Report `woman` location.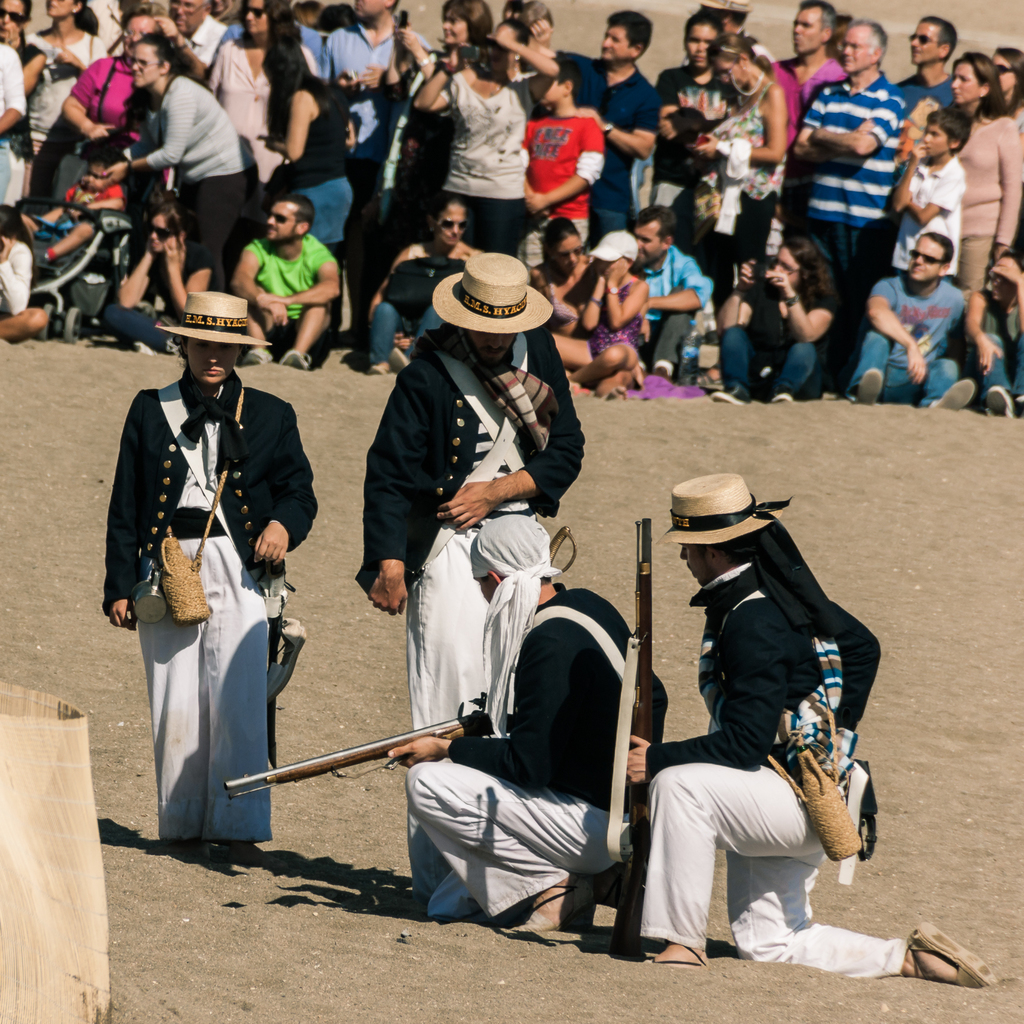
Report: (x1=366, y1=202, x2=480, y2=381).
